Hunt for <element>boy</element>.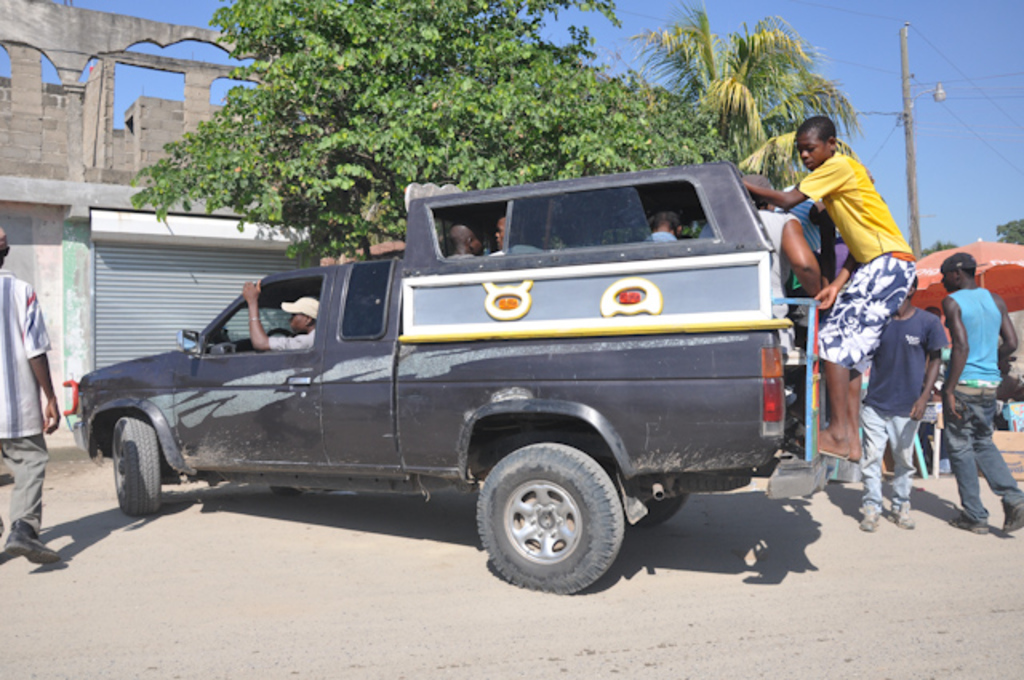
Hunted down at [x1=859, y1=282, x2=947, y2=531].
